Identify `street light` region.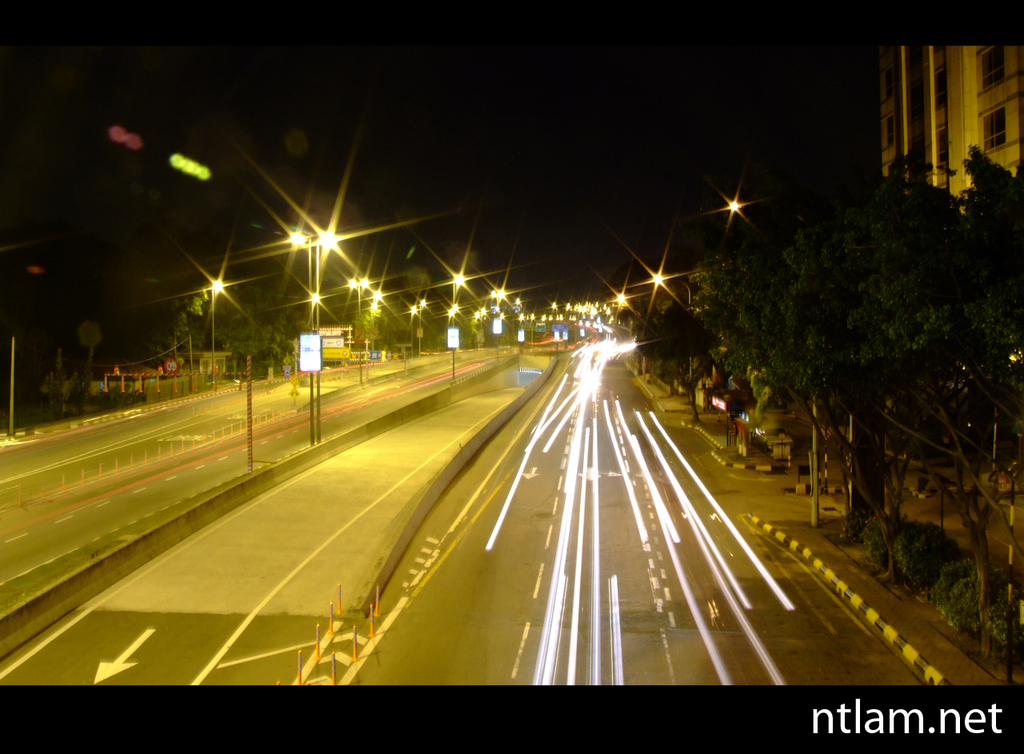
Region: region(410, 305, 414, 347).
